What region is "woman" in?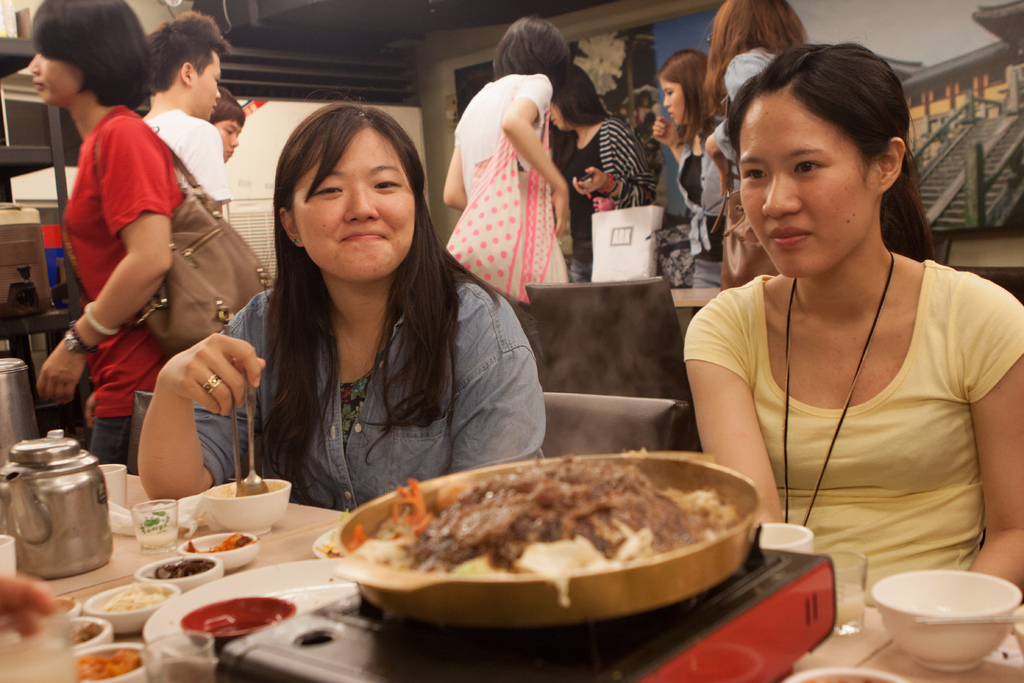
662 32 1005 638.
